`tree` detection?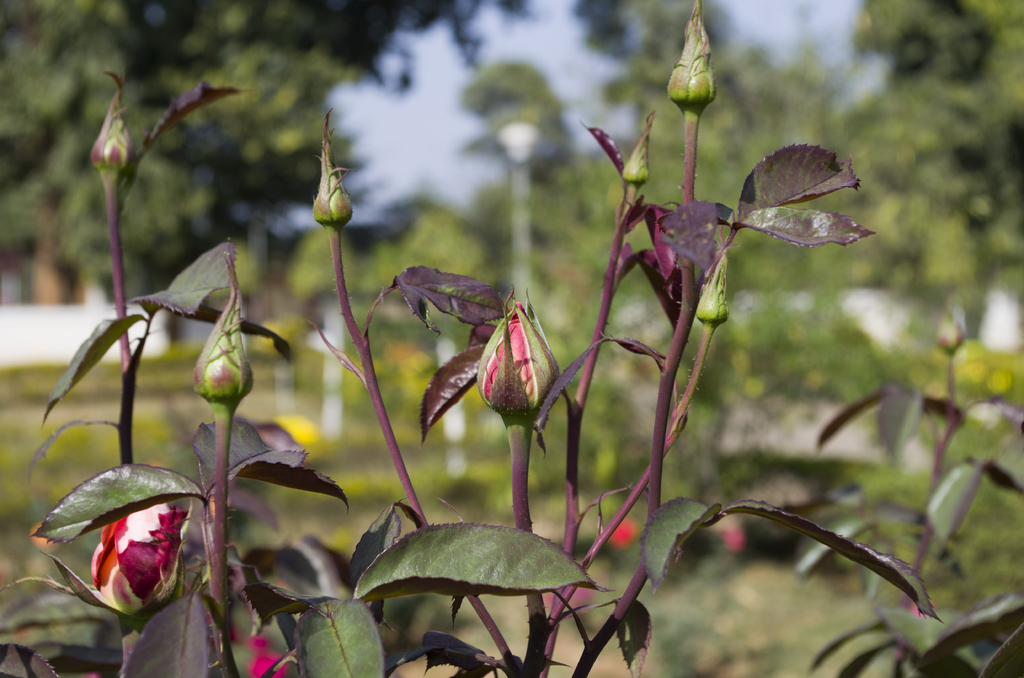
[572, 0, 867, 300]
